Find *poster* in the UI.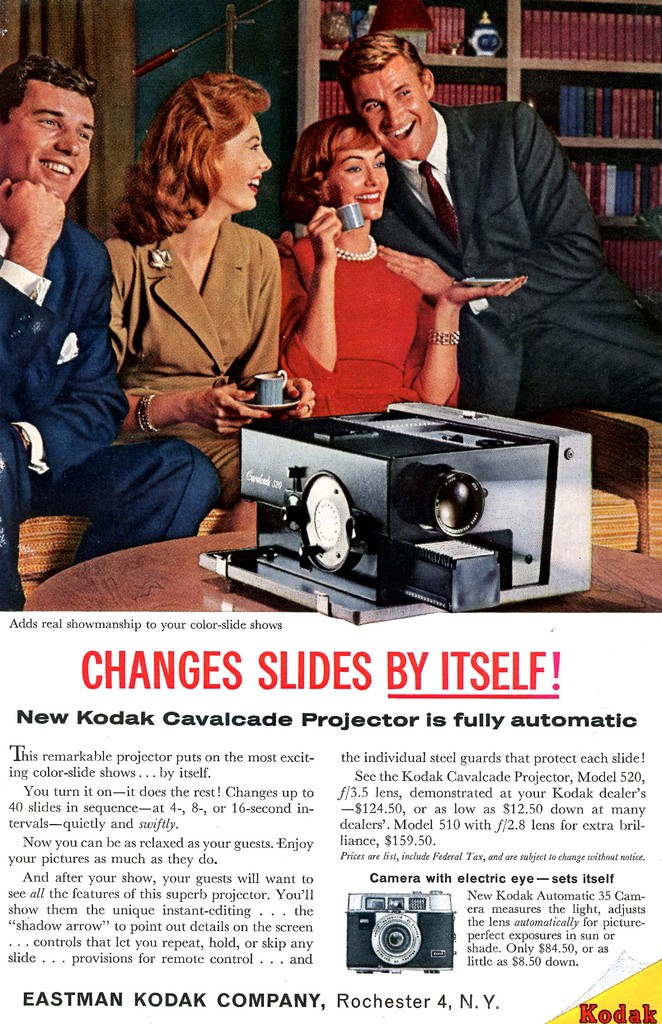
UI element at 0,0,656,1023.
